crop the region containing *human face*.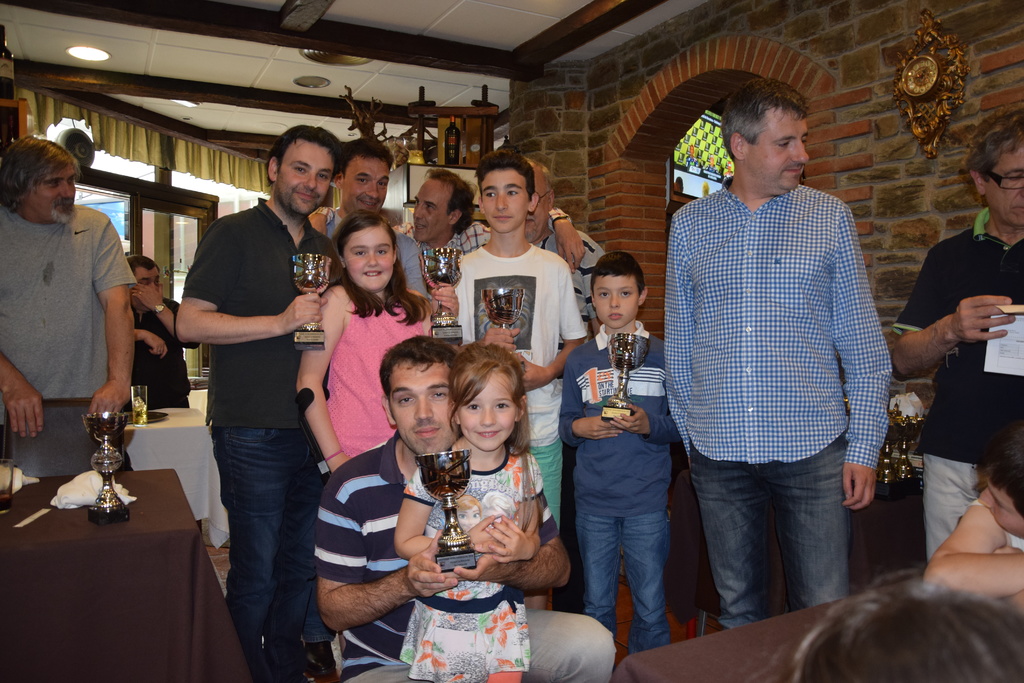
Crop region: 593,269,638,331.
